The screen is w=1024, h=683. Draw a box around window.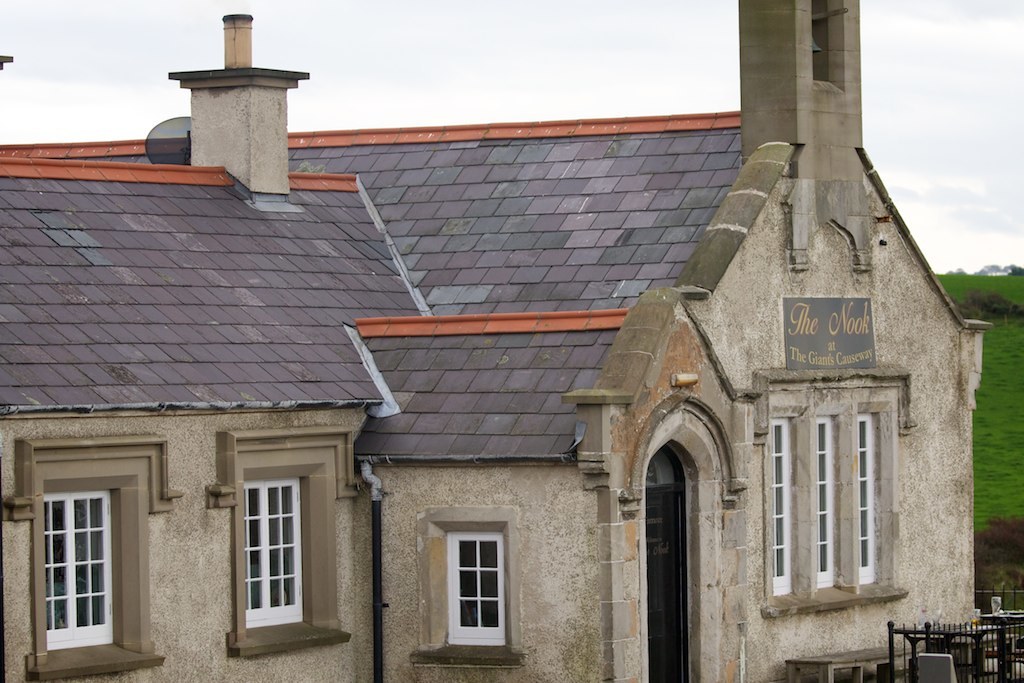
left=239, top=481, right=315, bottom=627.
